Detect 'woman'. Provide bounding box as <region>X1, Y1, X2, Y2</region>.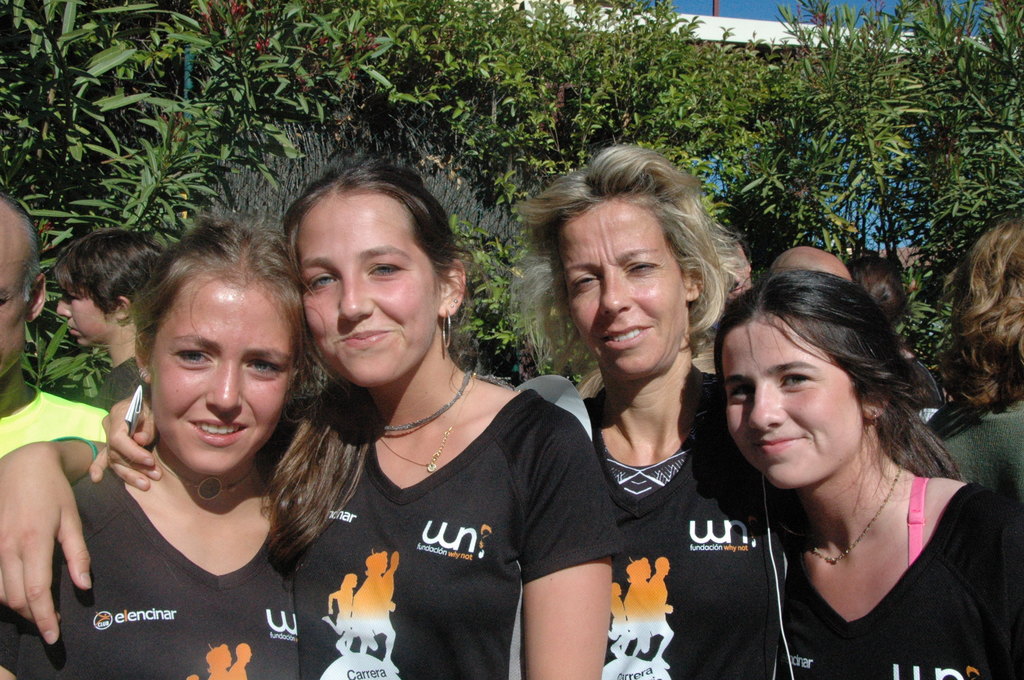
<region>913, 207, 1023, 506</region>.
